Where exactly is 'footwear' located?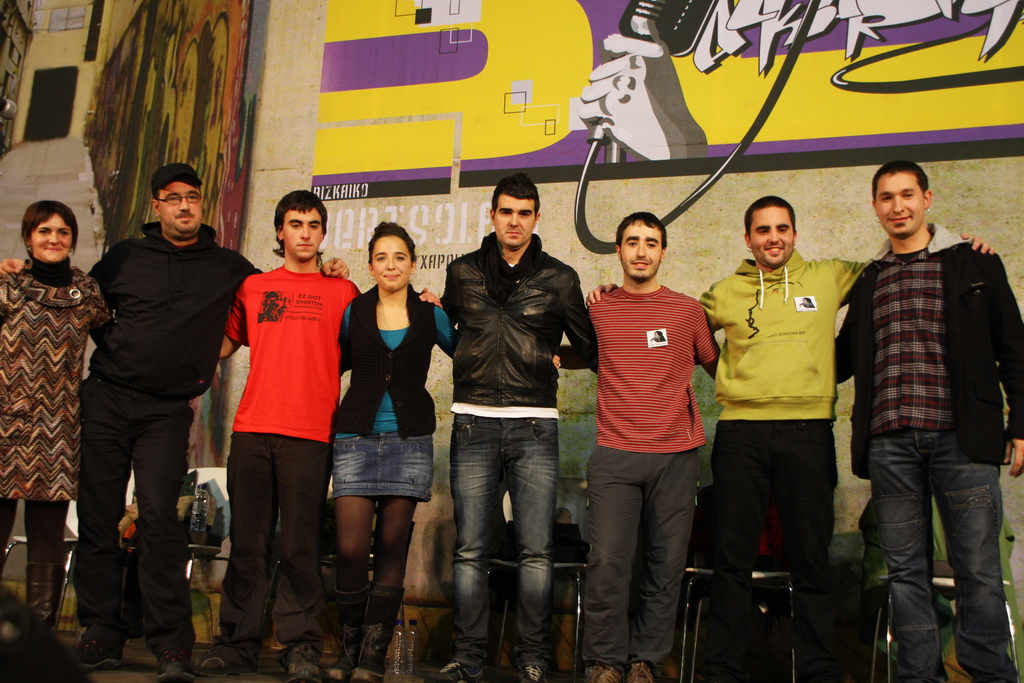
Its bounding box is bbox(514, 667, 545, 682).
